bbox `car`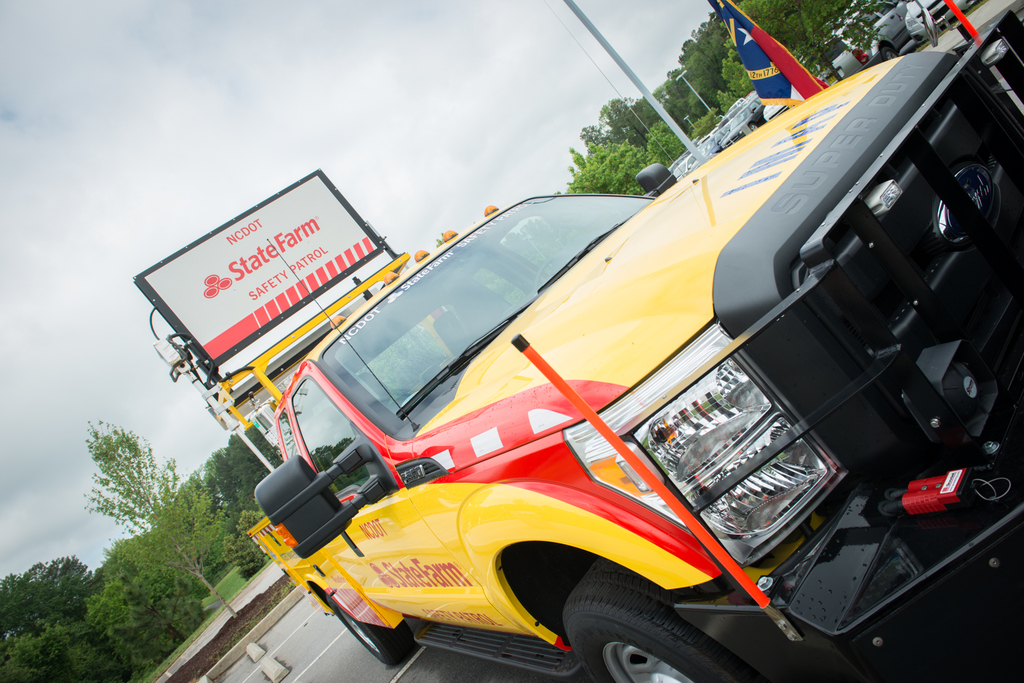
(left=721, top=97, right=764, bottom=141)
